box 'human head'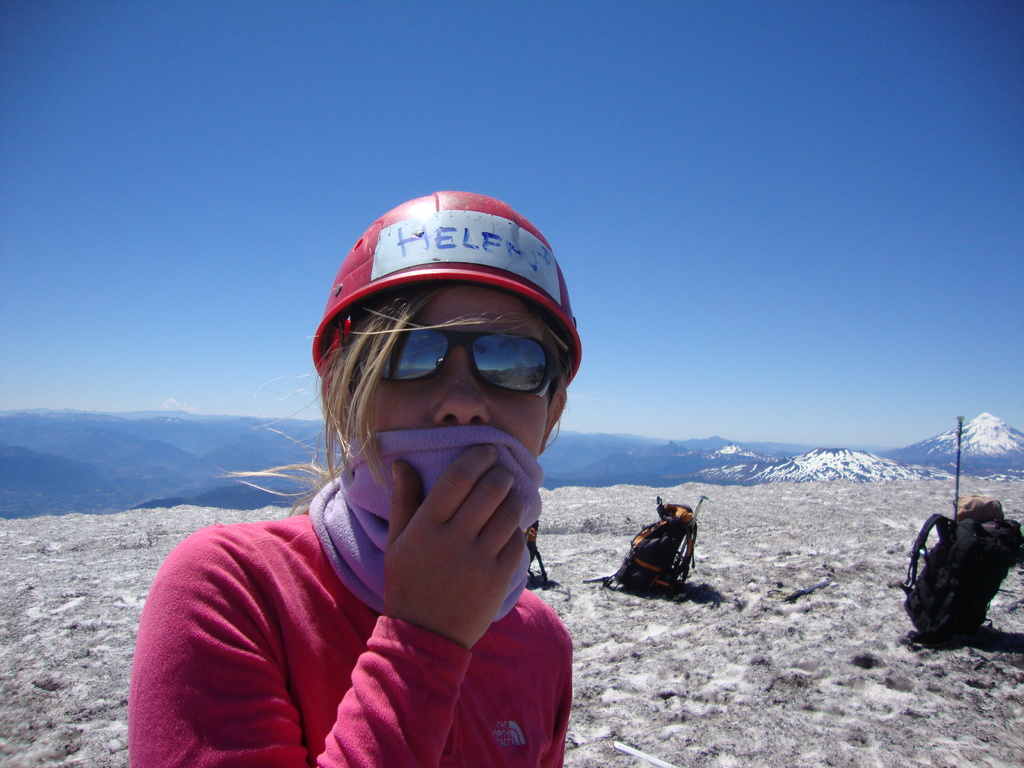
319:236:586:509
